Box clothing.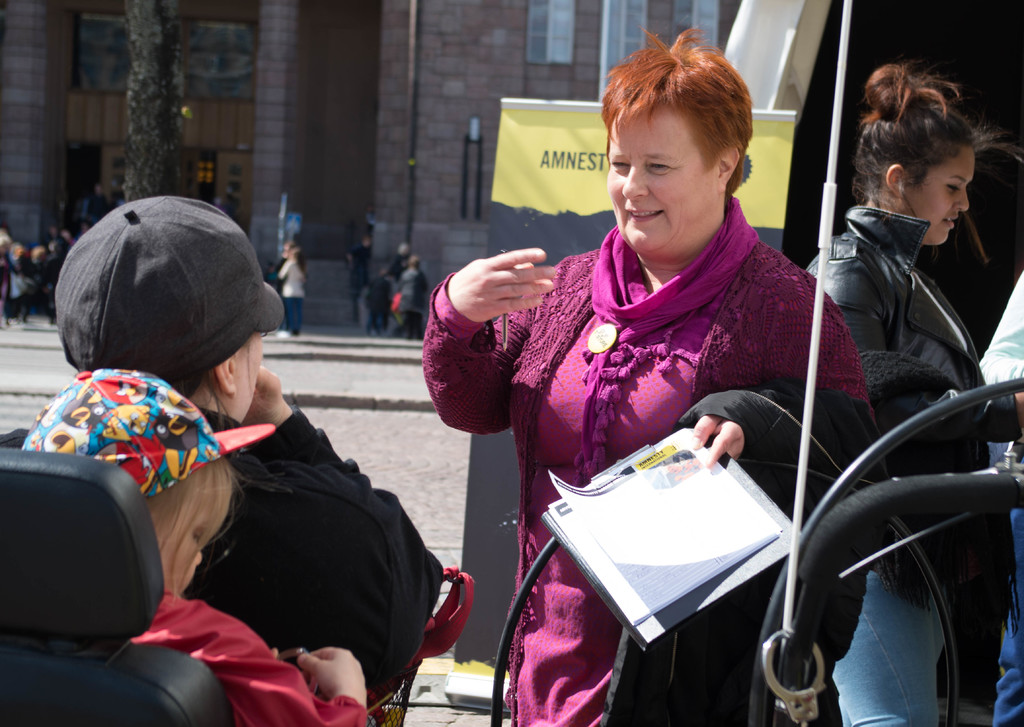
bbox(346, 243, 370, 300).
